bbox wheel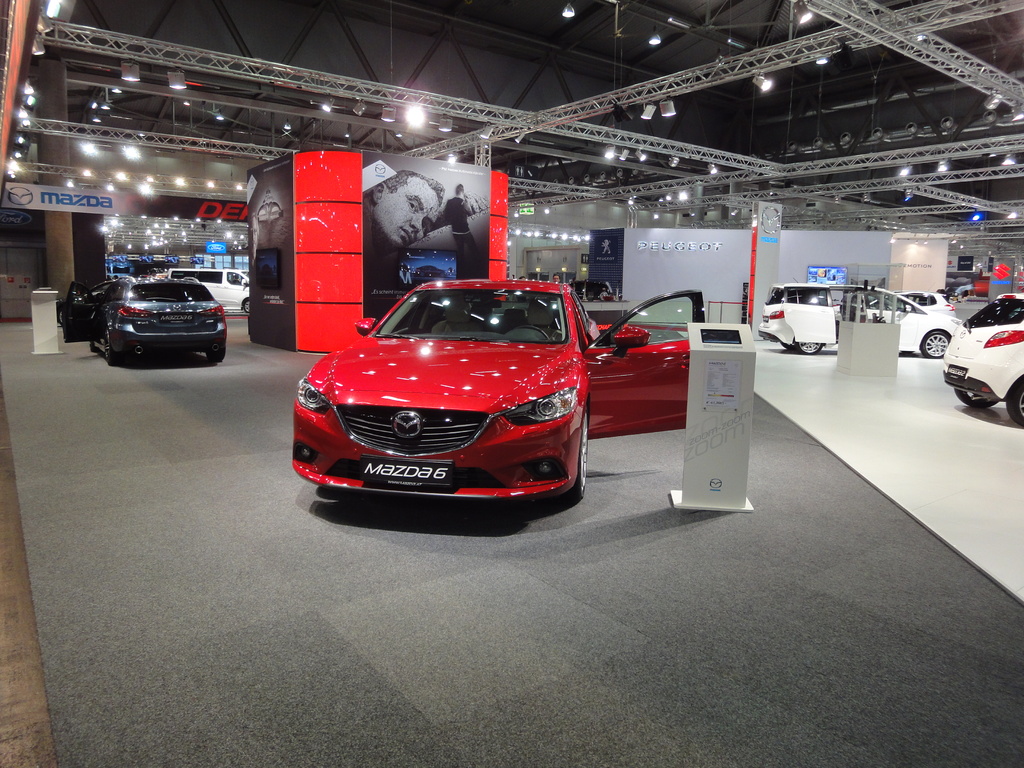
box(1006, 381, 1023, 428)
